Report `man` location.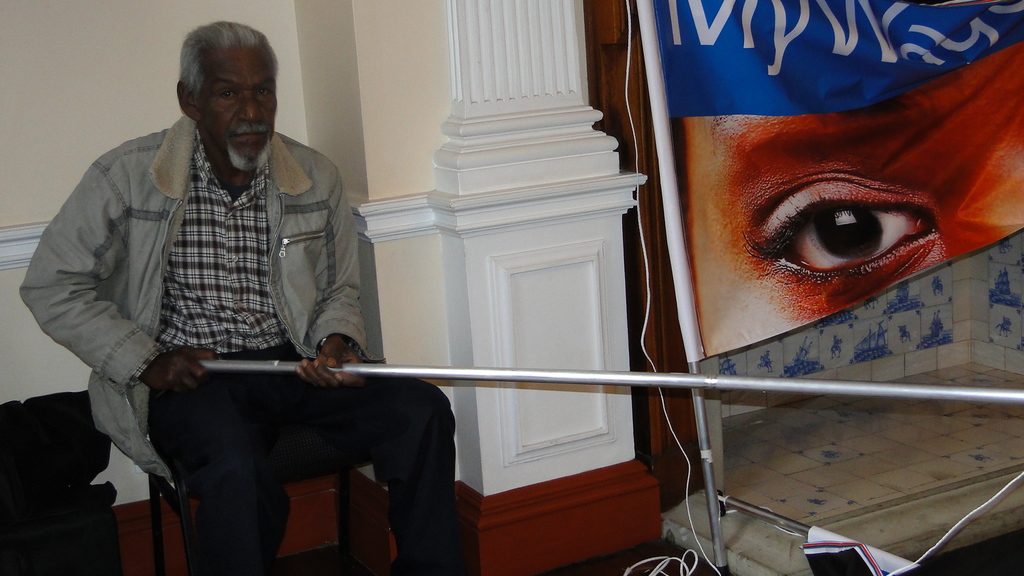
Report: 33, 31, 400, 540.
